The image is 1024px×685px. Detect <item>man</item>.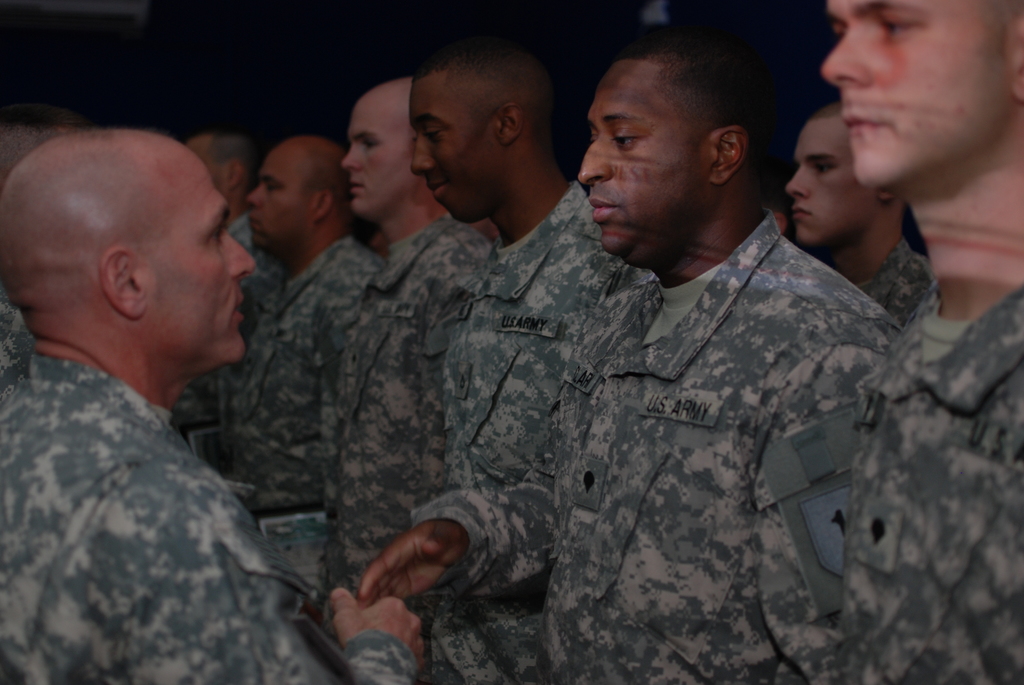
Detection: locate(231, 135, 388, 514).
